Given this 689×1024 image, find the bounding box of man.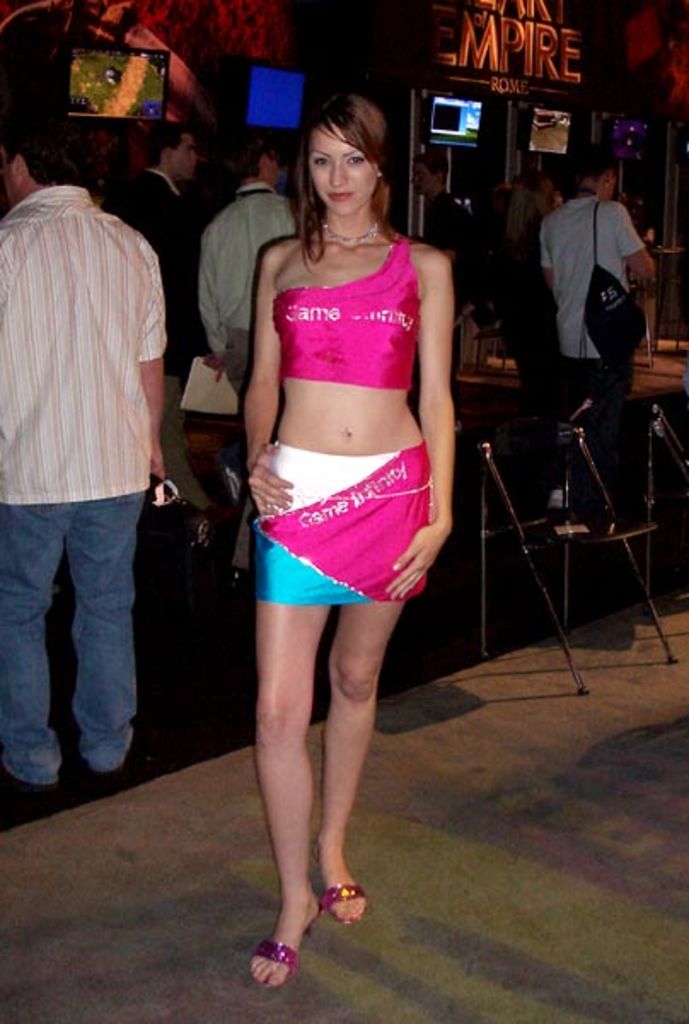
[x1=536, y1=152, x2=653, y2=556].
